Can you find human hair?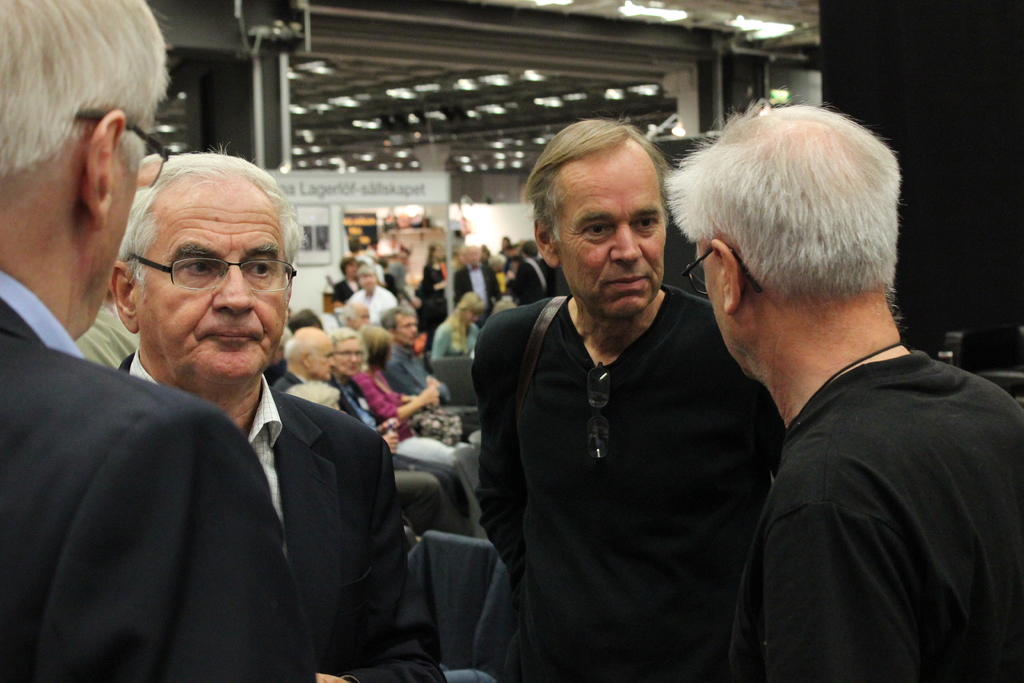
Yes, bounding box: region(0, 0, 168, 179).
